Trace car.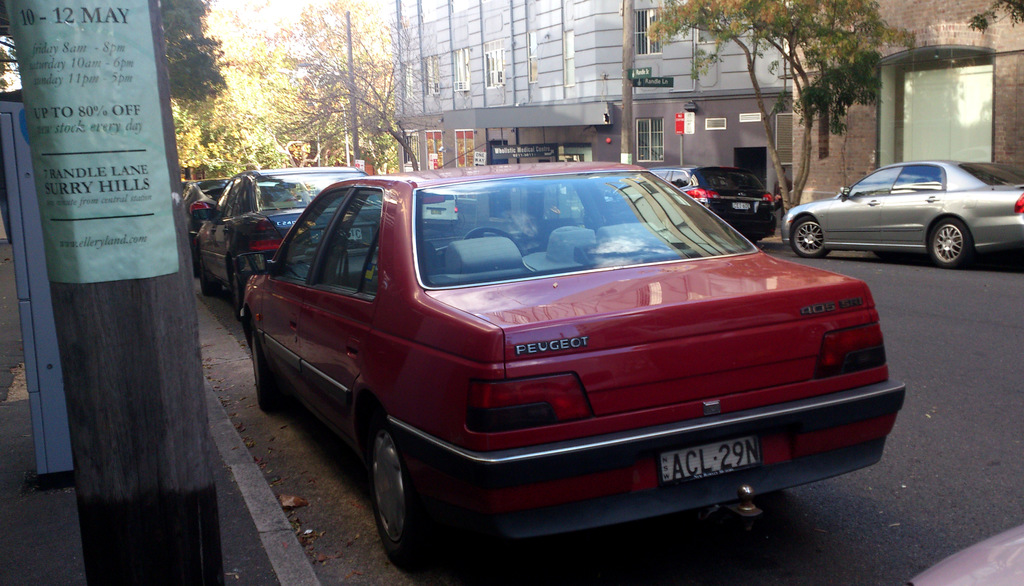
Traced to l=187, t=159, r=383, b=304.
